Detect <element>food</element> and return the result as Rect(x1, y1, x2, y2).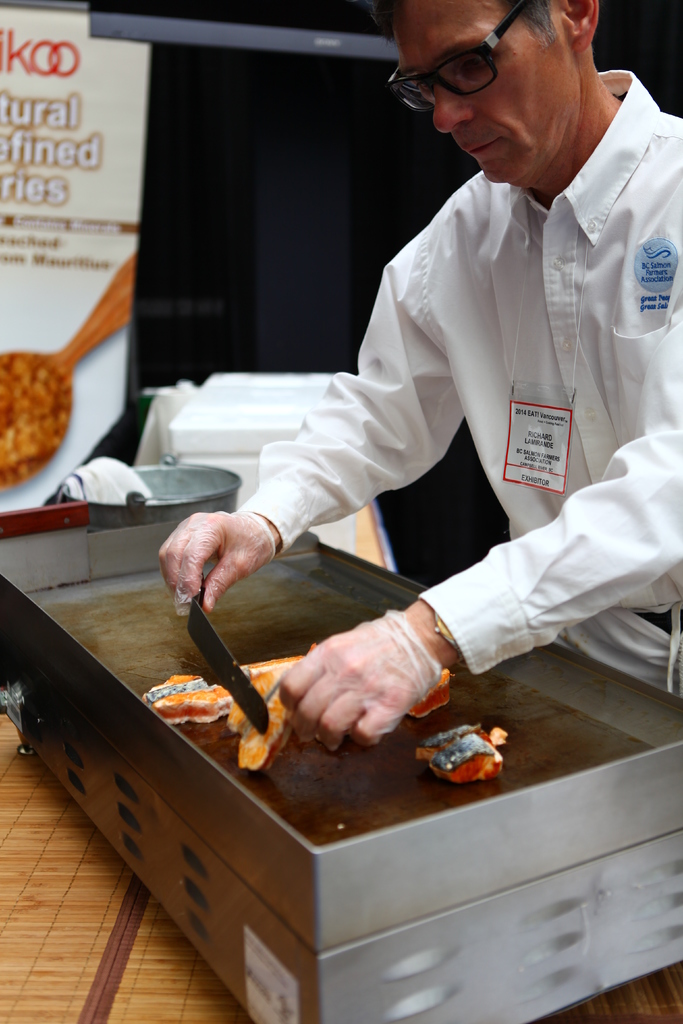
Rect(425, 735, 506, 787).
